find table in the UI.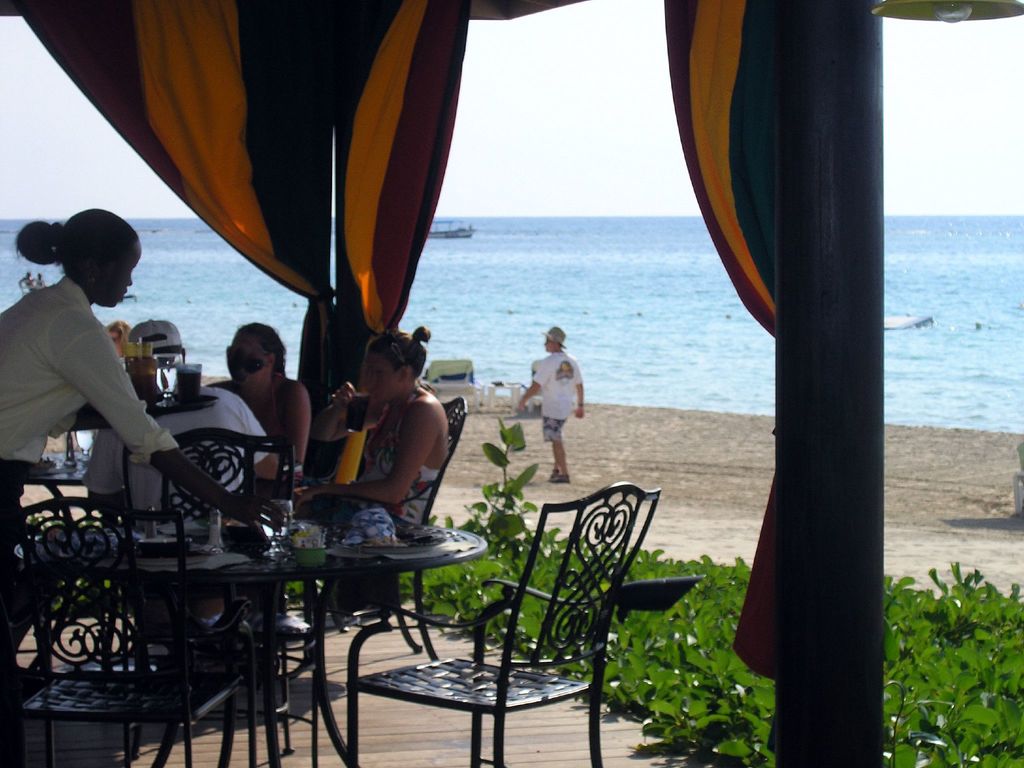
UI element at {"x1": 129, "y1": 509, "x2": 490, "y2": 687}.
